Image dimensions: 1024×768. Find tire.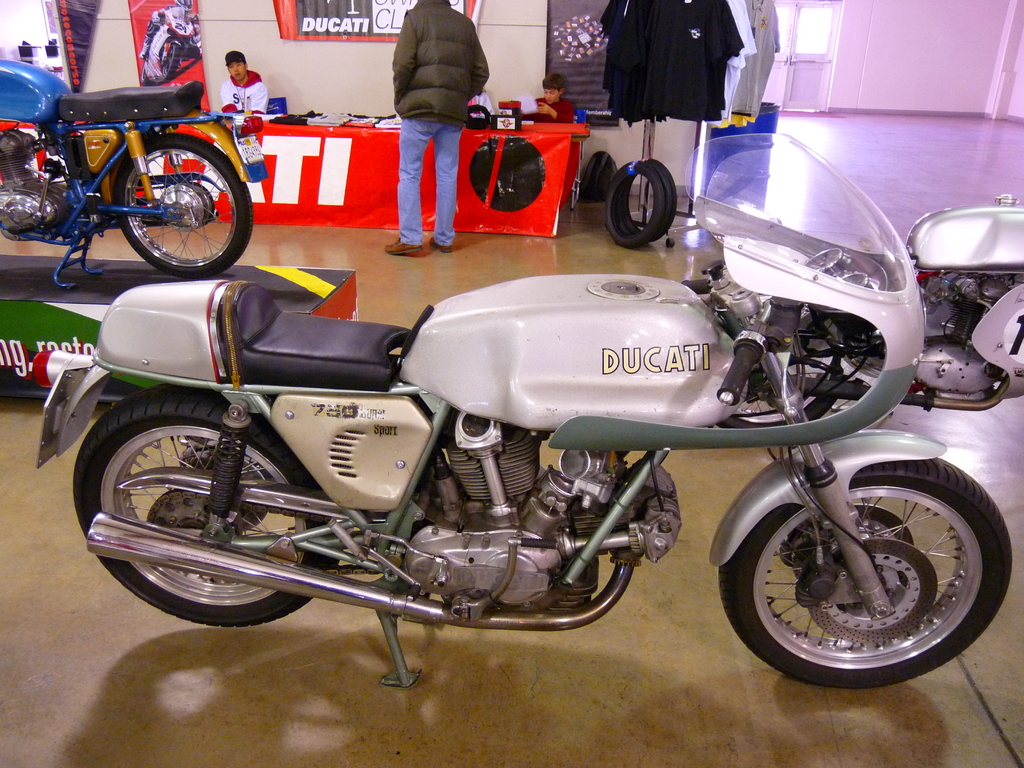
551,14,609,65.
